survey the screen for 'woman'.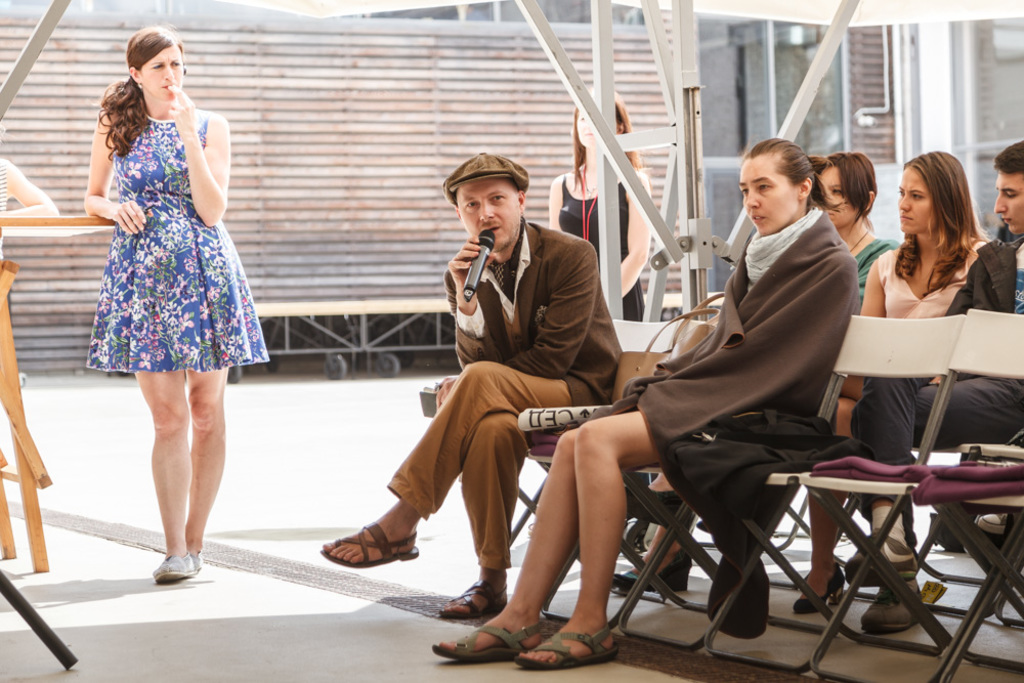
Survey found: box=[61, 29, 261, 597].
